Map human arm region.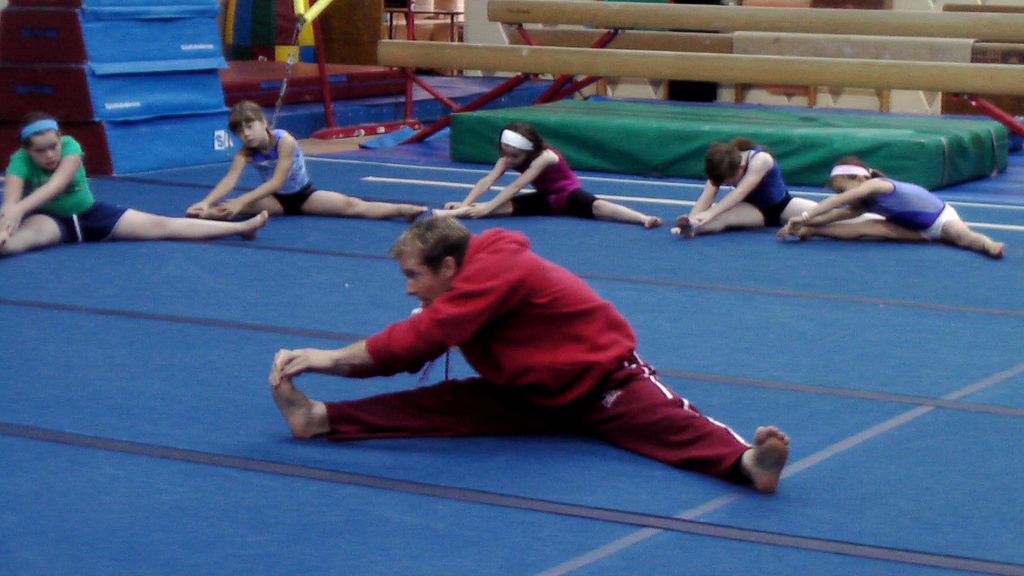
Mapped to pyautogui.locateOnScreen(777, 175, 890, 233).
